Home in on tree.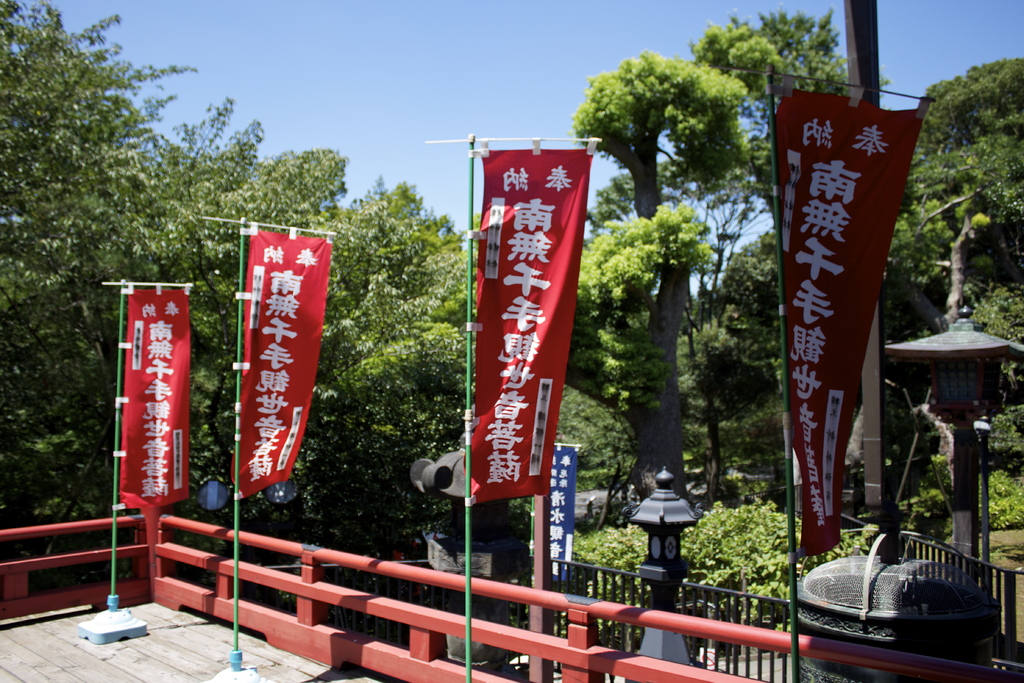
Homed in at {"x1": 560, "y1": 201, "x2": 710, "y2": 499}.
